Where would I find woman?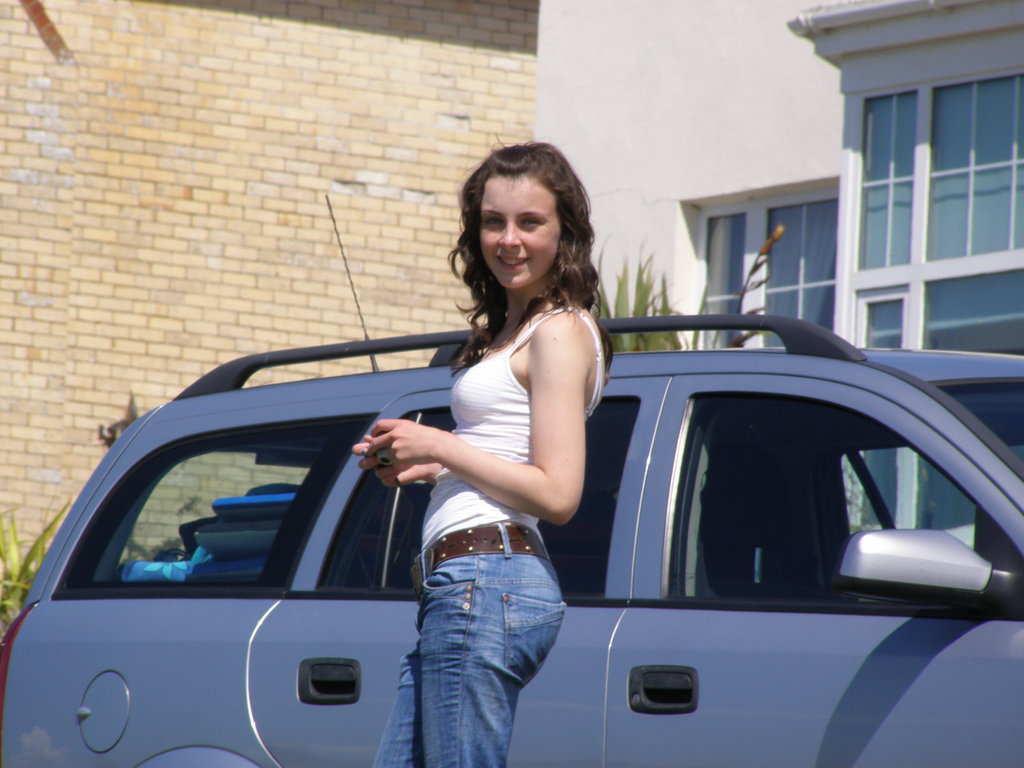
At box(355, 129, 630, 732).
